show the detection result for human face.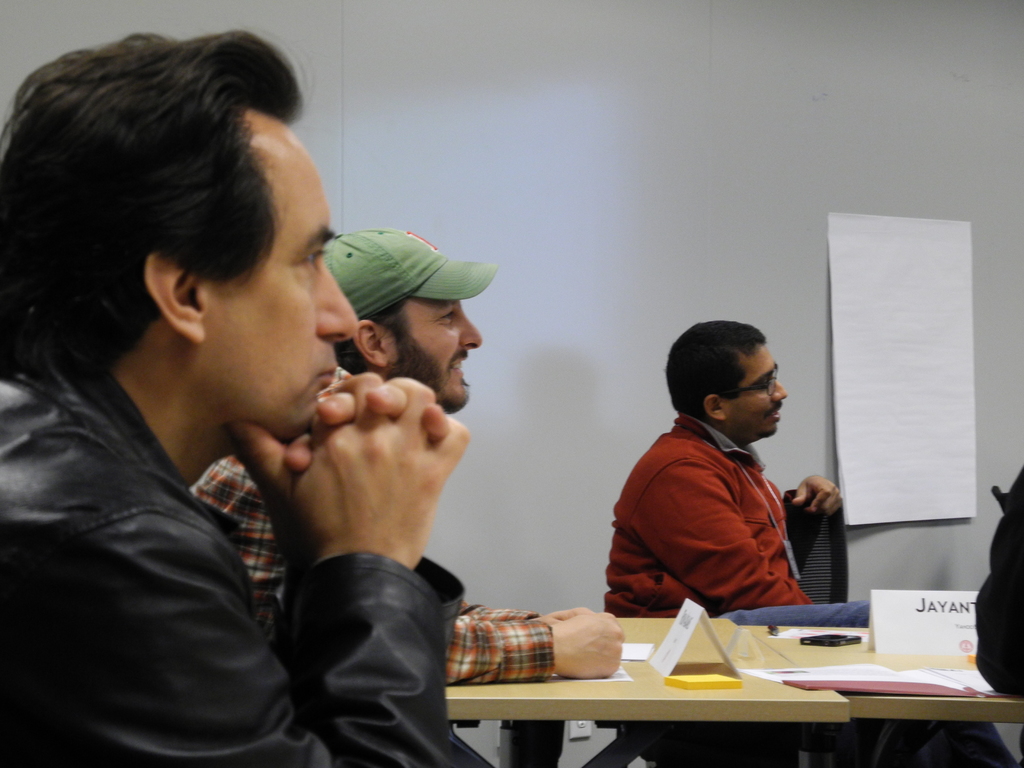
(x1=212, y1=124, x2=356, y2=444).
